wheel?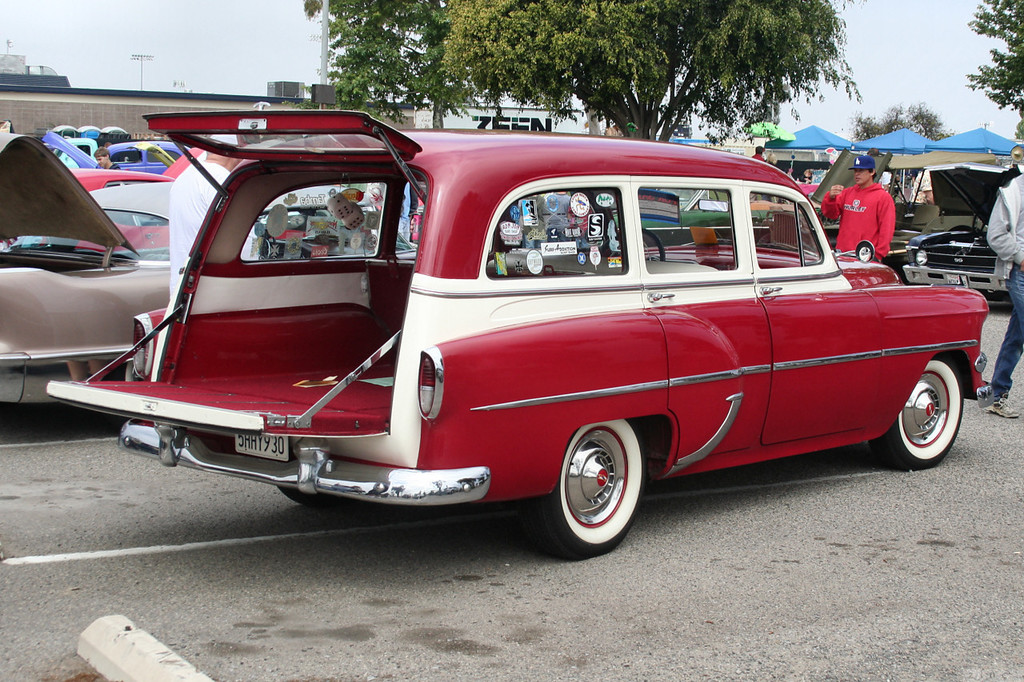
bbox(871, 354, 965, 467)
